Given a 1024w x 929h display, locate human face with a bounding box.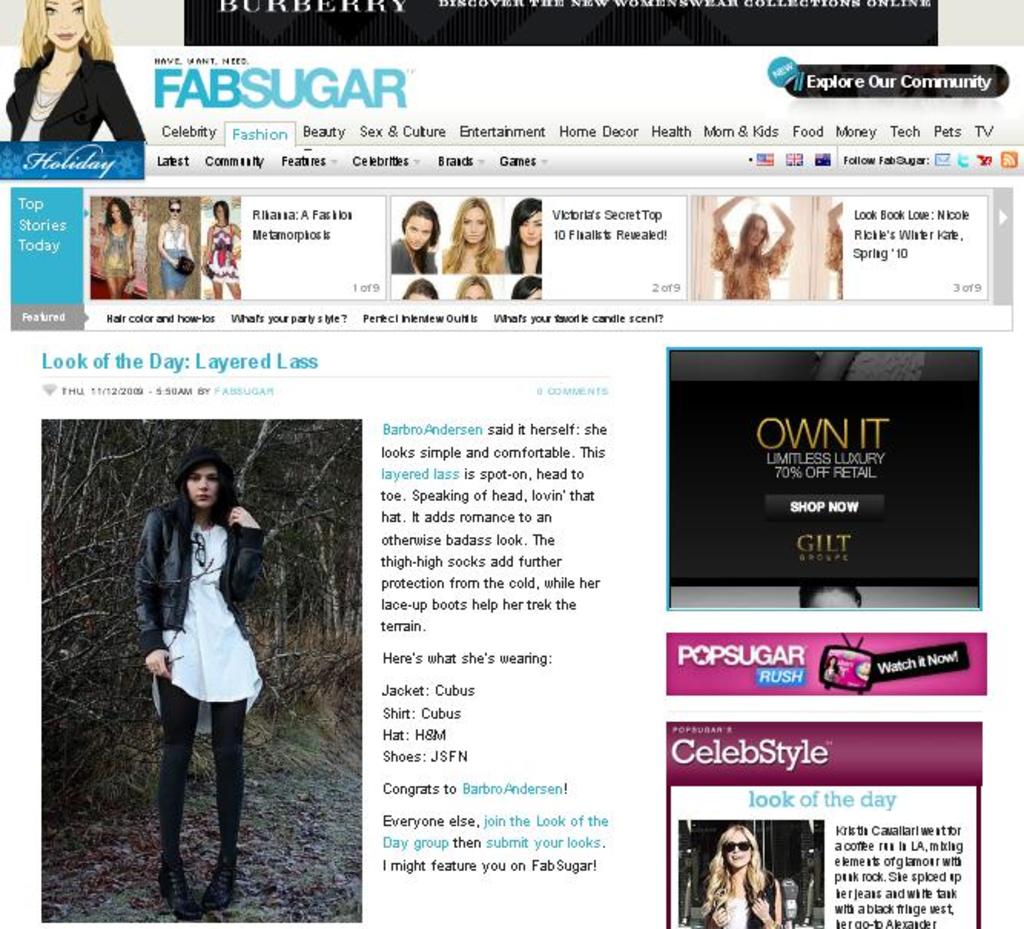
Located: (748, 218, 763, 243).
